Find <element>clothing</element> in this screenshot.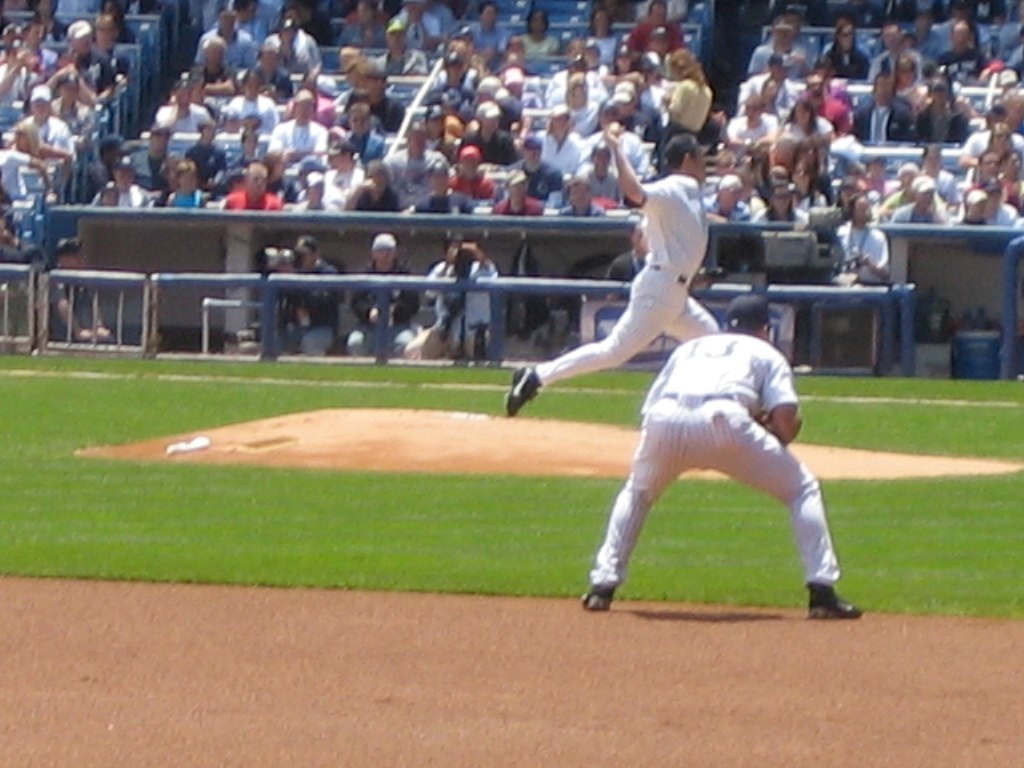
The bounding box for <element>clothing</element> is crop(816, 94, 848, 129).
